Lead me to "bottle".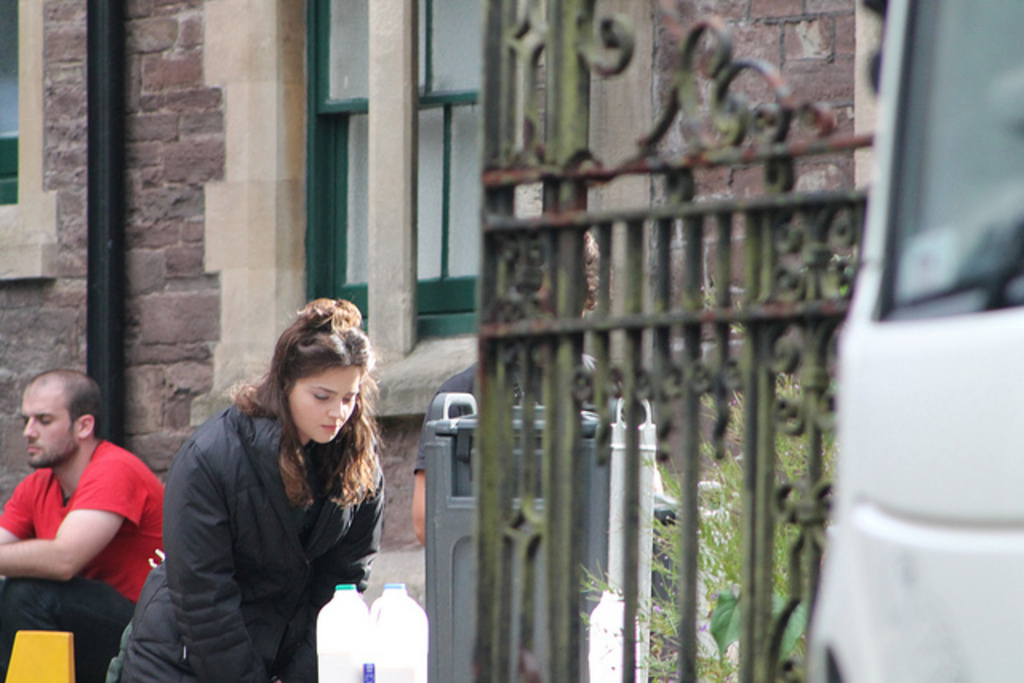
Lead to left=373, top=584, right=427, bottom=681.
